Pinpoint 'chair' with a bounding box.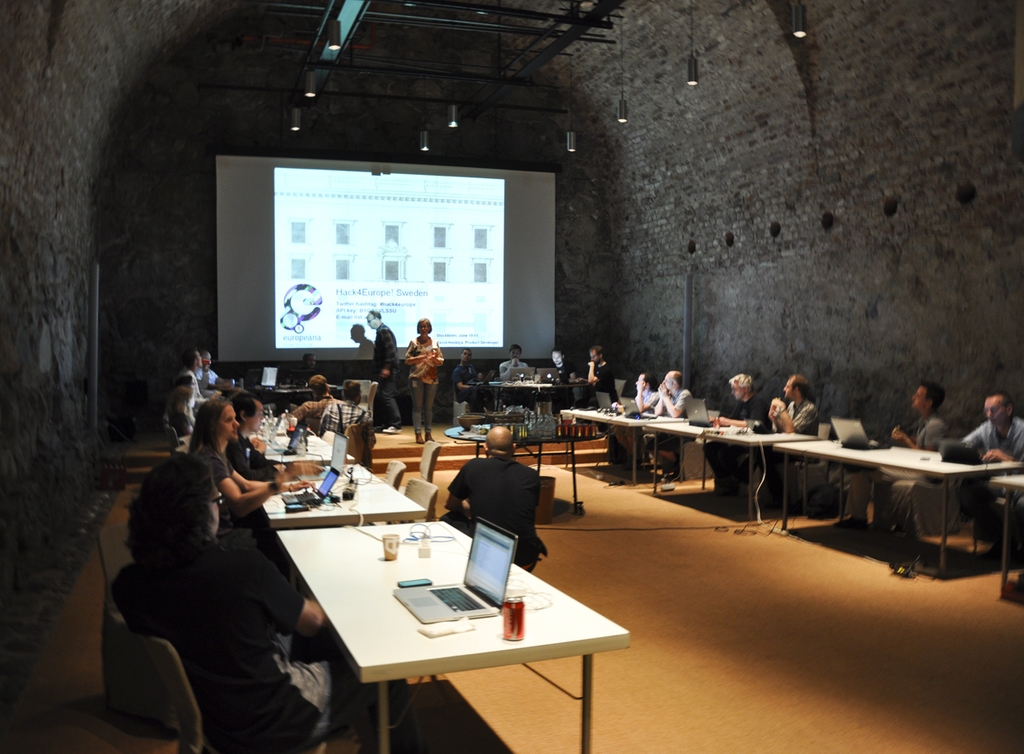
[371,378,379,428].
